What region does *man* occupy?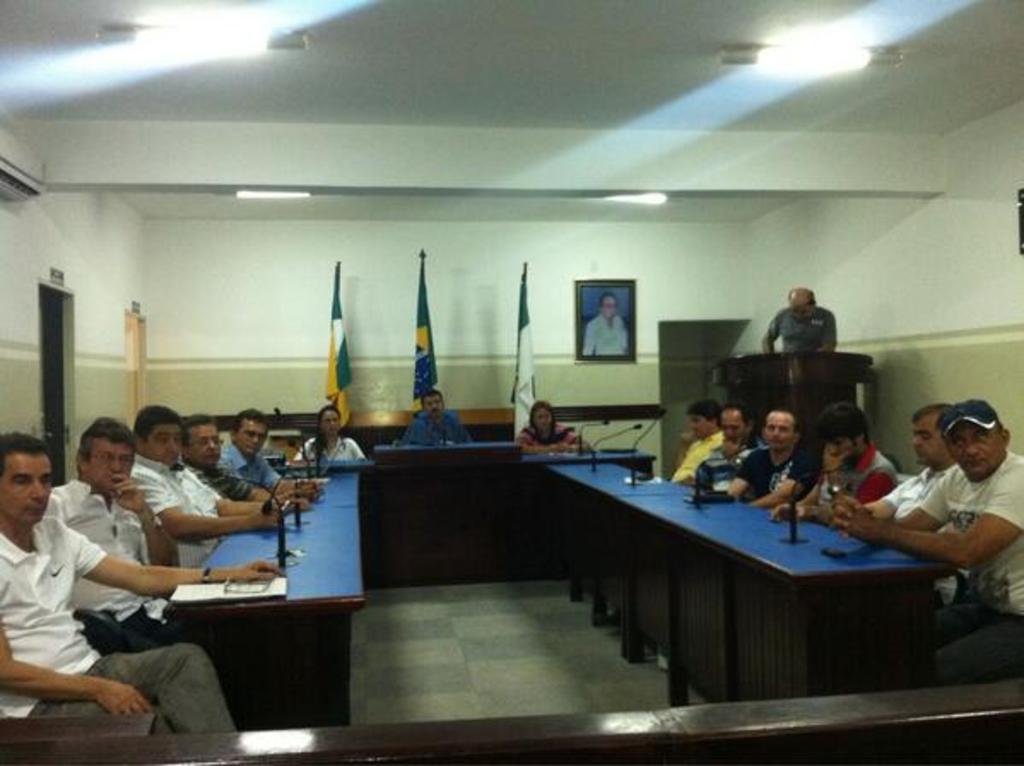
(135, 397, 294, 580).
